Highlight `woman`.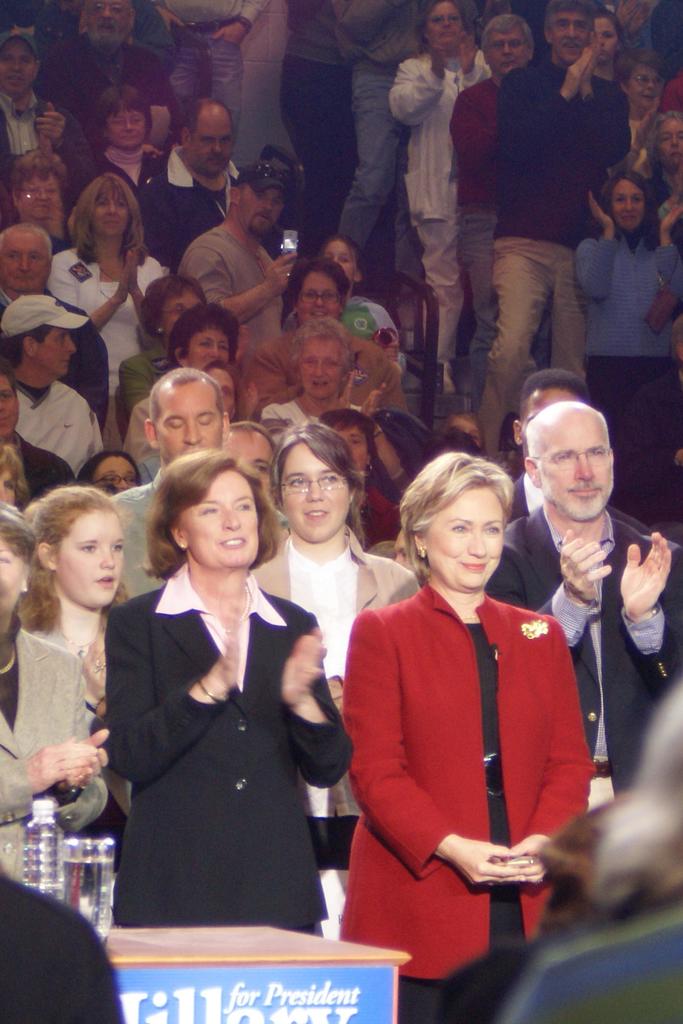
Highlighted region: 317:237:404:371.
